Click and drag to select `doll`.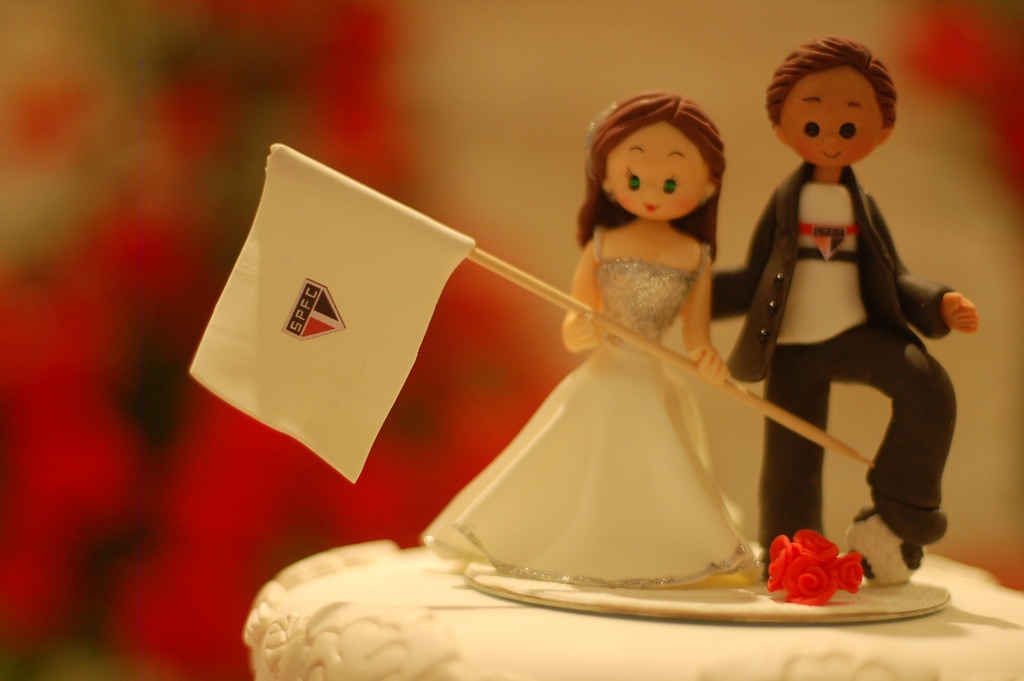
Selection: (728, 33, 977, 590).
